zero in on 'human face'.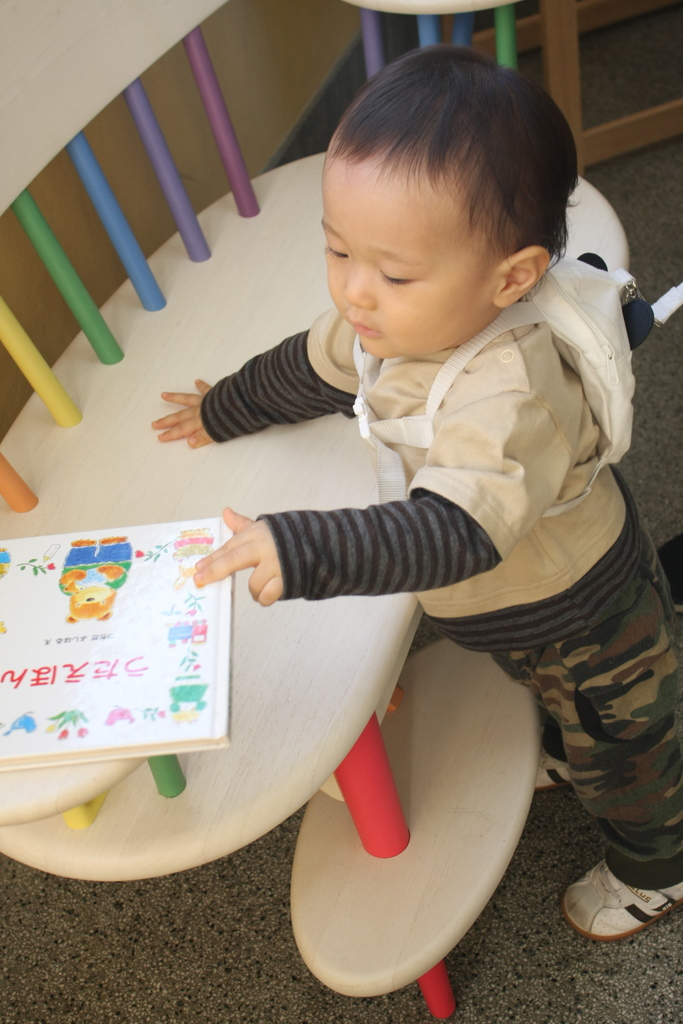
Zeroed in: [318, 171, 495, 362].
